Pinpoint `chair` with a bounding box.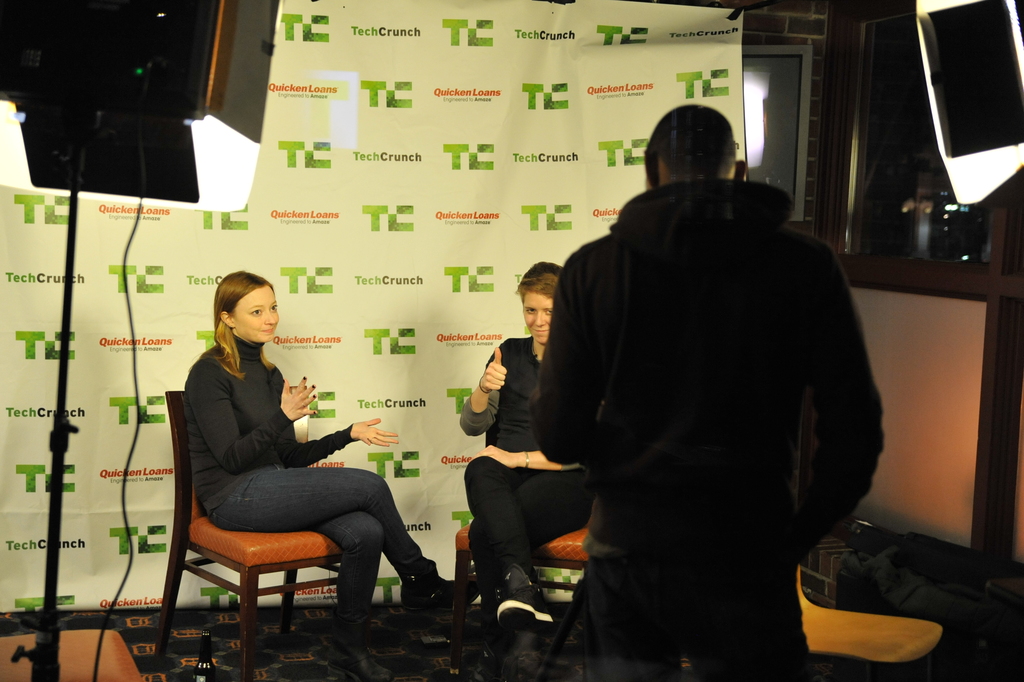
166, 406, 361, 659.
